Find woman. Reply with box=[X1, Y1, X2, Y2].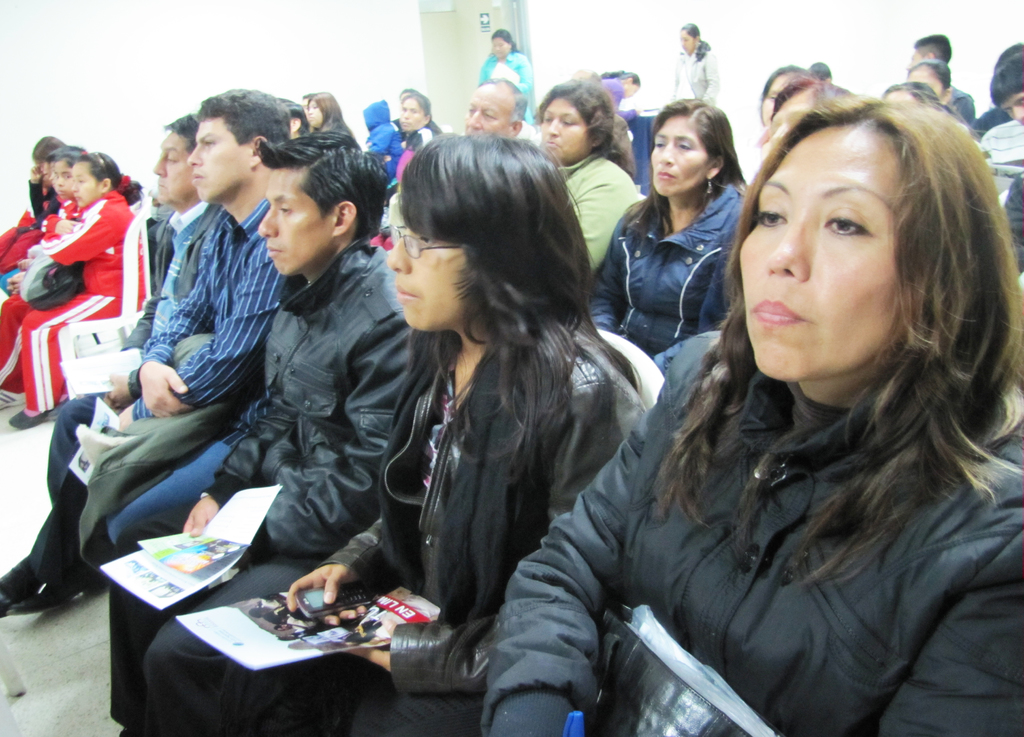
box=[538, 51, 1016, 731].
